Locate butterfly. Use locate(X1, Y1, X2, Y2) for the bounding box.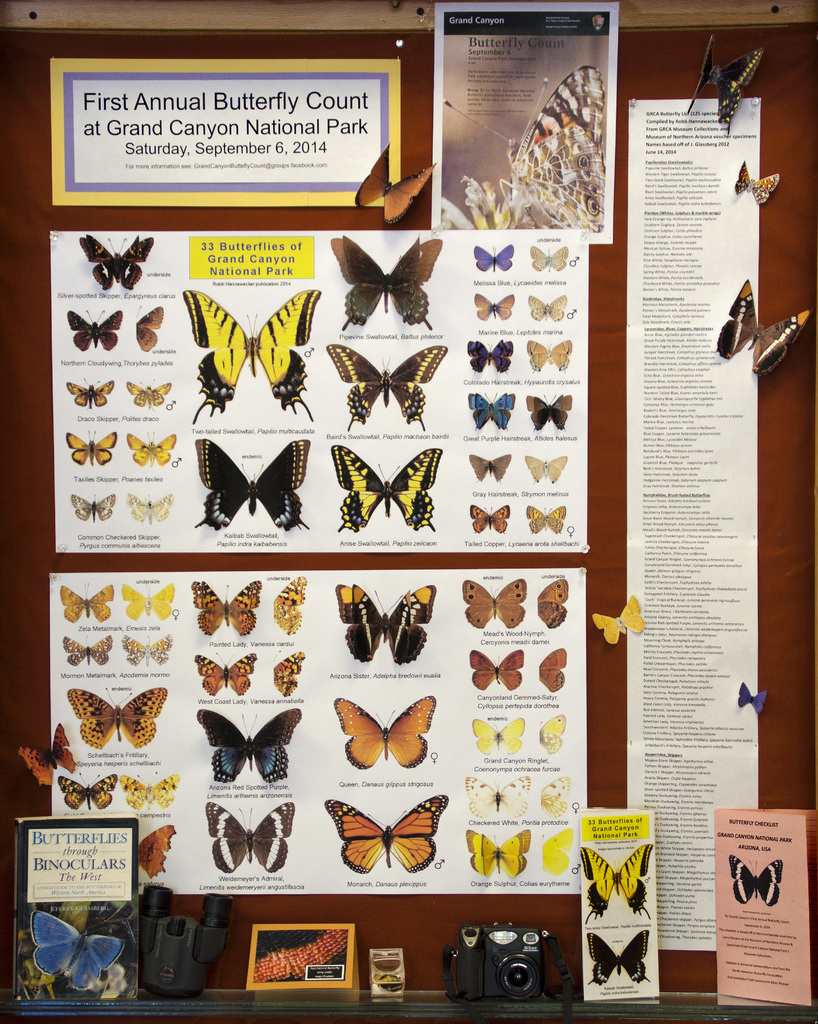
locate(474, 246, 512, 270).
